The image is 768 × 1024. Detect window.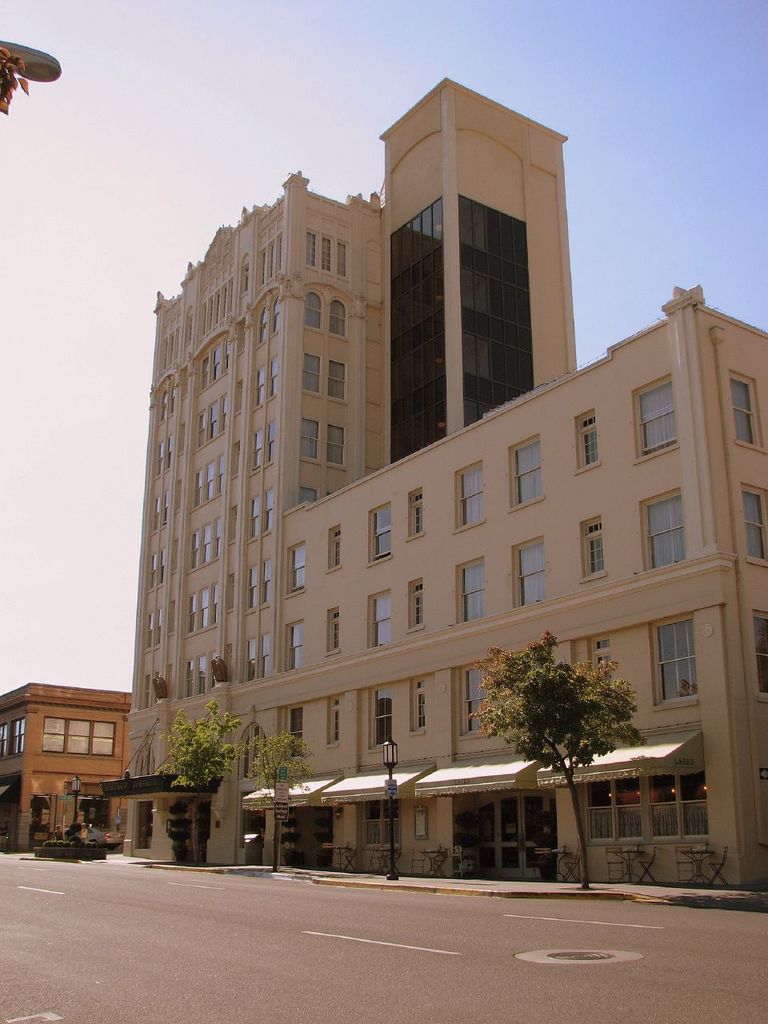
Detection: Rect(739, 491, 767, 558).
